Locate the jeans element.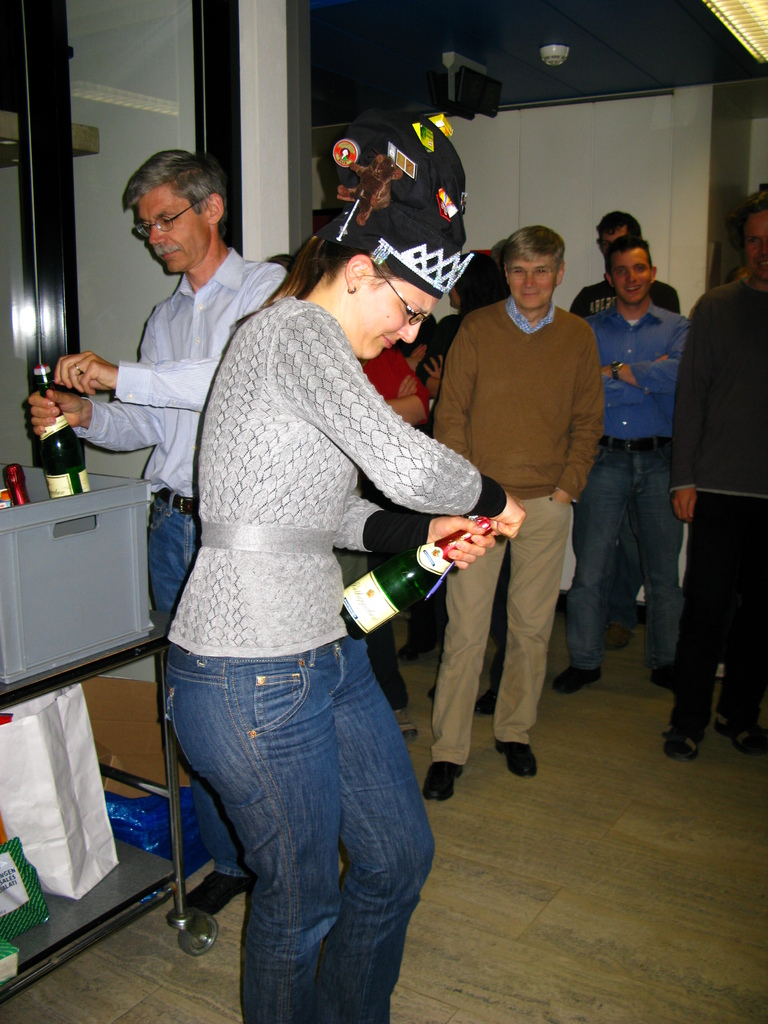
Element bbox: left=143, top=497, right=194, bottom=627.
